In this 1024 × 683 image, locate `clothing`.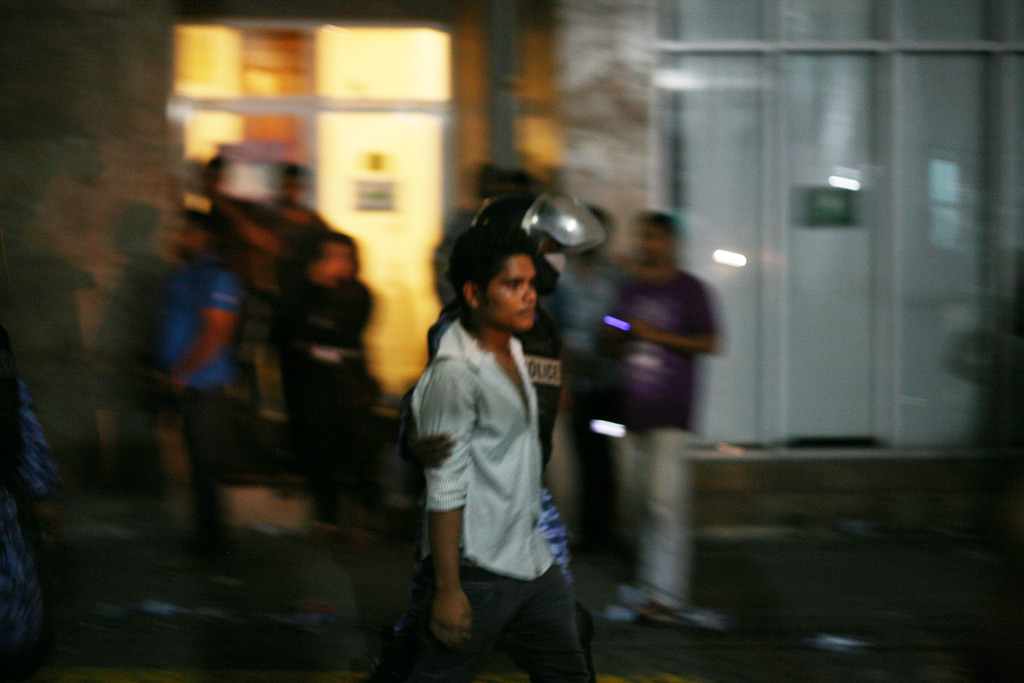
Bounding box: bbox=[596, 267, 705, 609].
